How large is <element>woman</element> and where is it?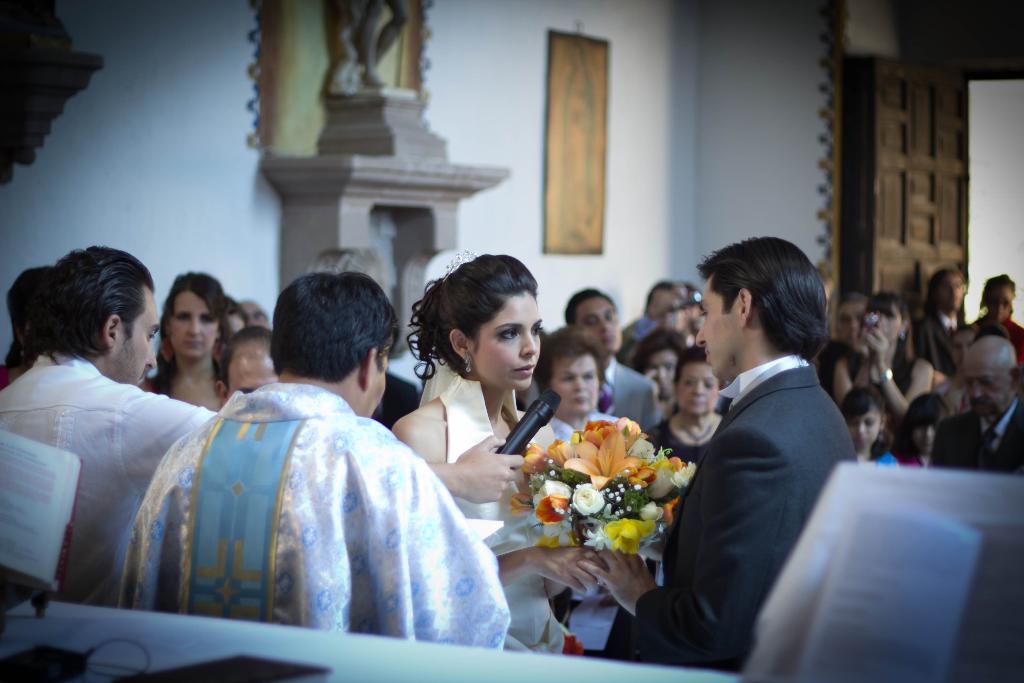
Bounding box: x1=631, y1=325, x2=687, y2=411.
